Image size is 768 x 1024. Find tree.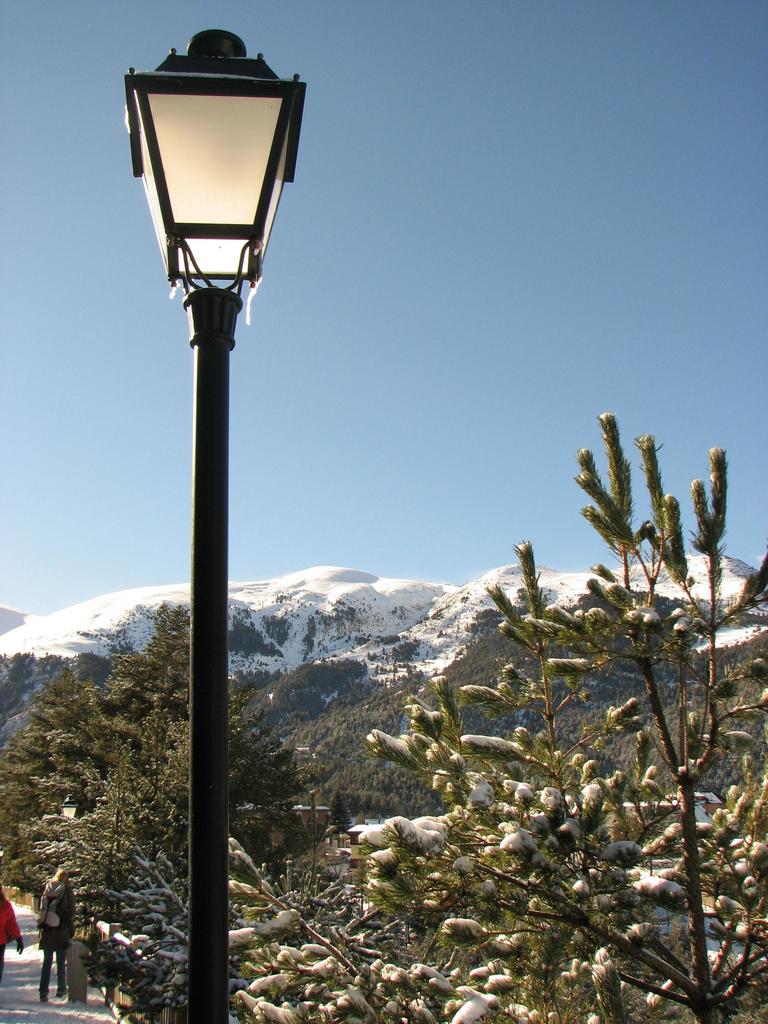
(222,406,767,1023).
